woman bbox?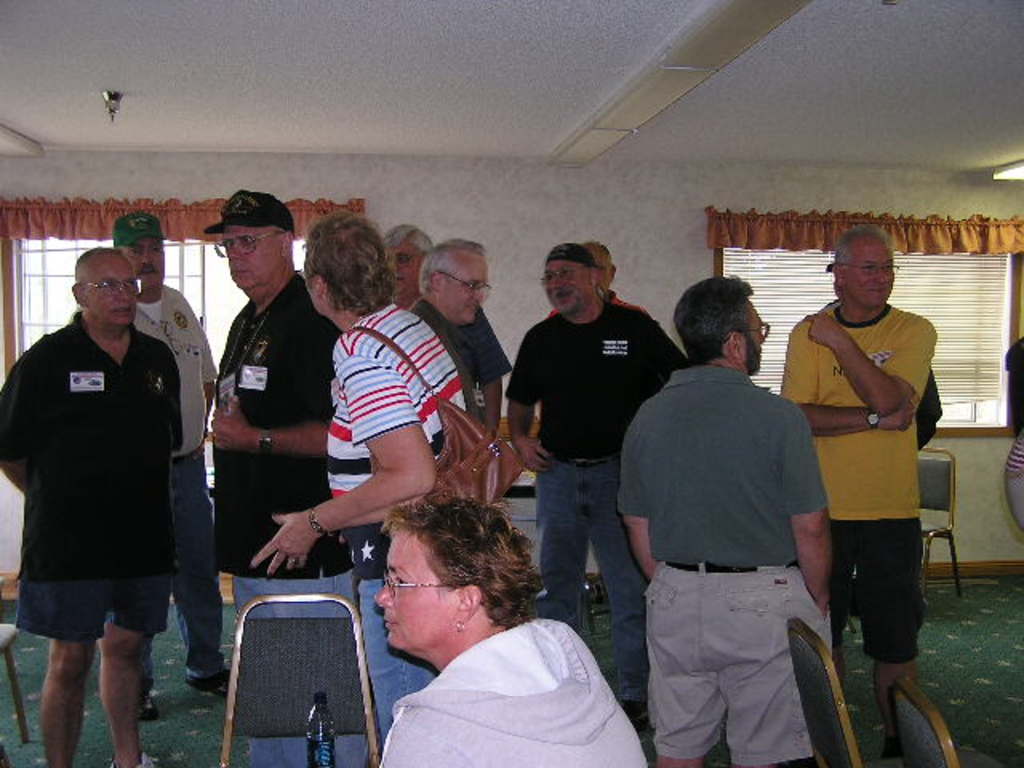
{"left": 358, "top": 502, "right": 635, "bottom": 765}
